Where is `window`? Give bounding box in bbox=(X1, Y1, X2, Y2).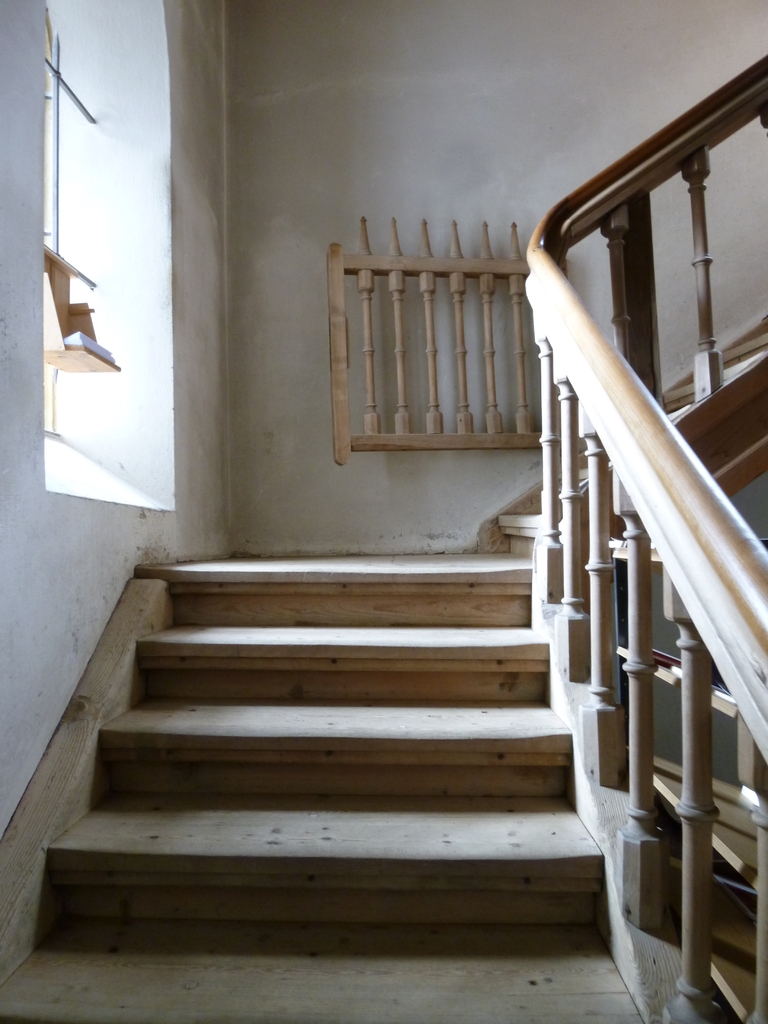
bbox=(49, 37, 228, 537).
